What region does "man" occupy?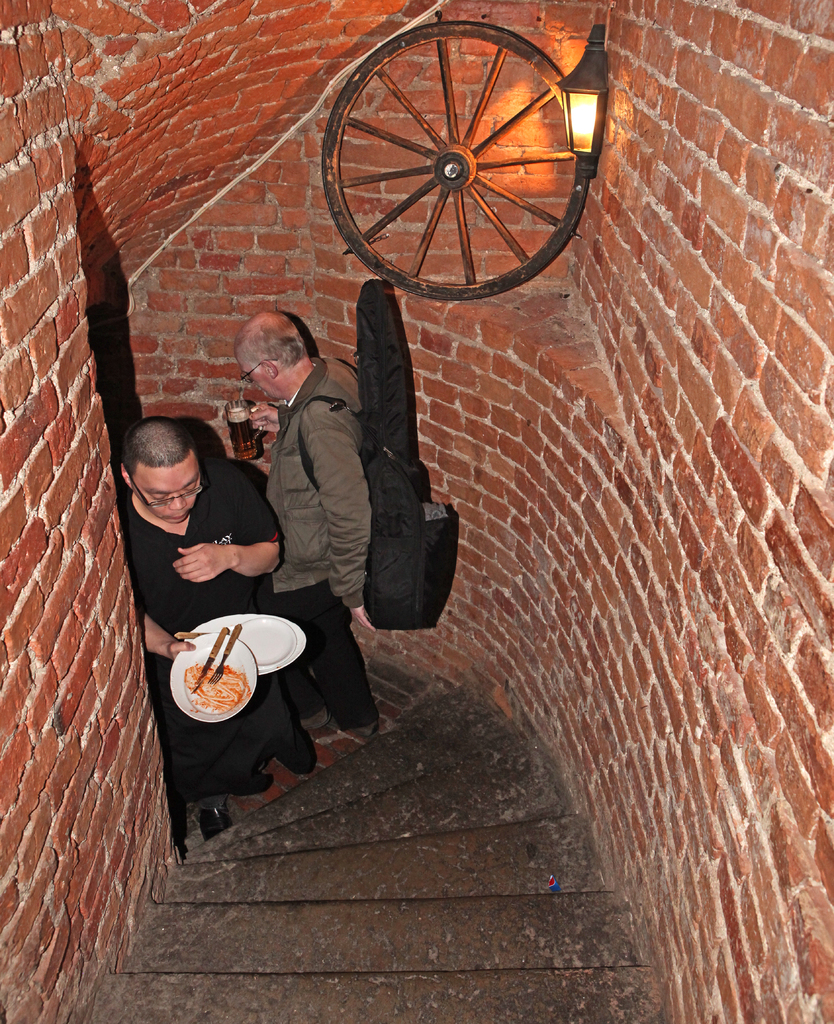
(150, 415, 318, 819).
